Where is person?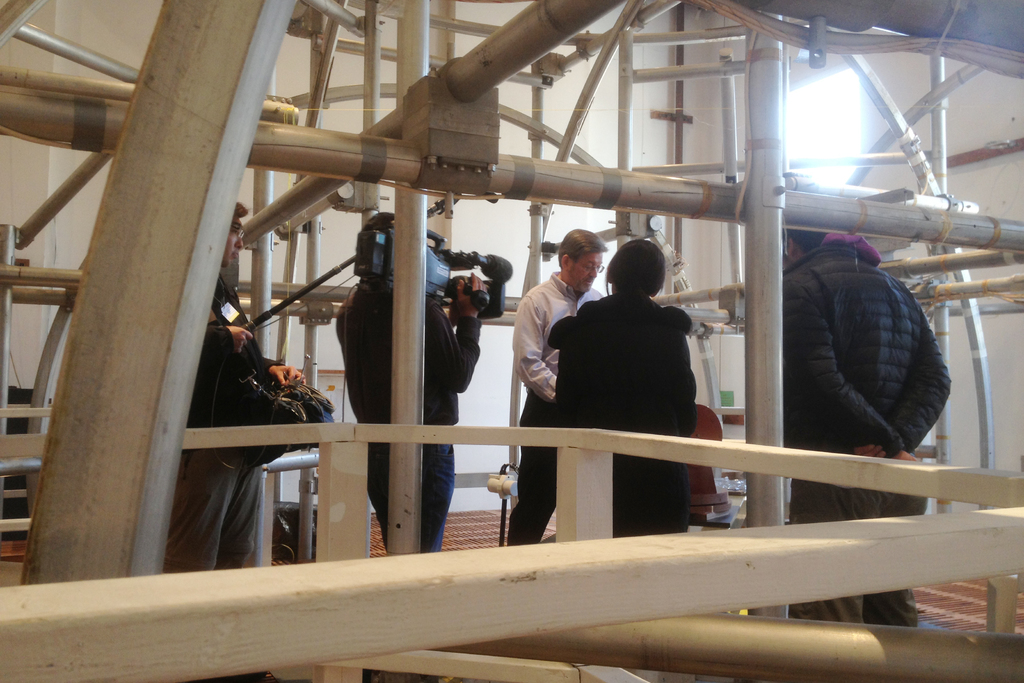
box(548, 240, 695, 530).
